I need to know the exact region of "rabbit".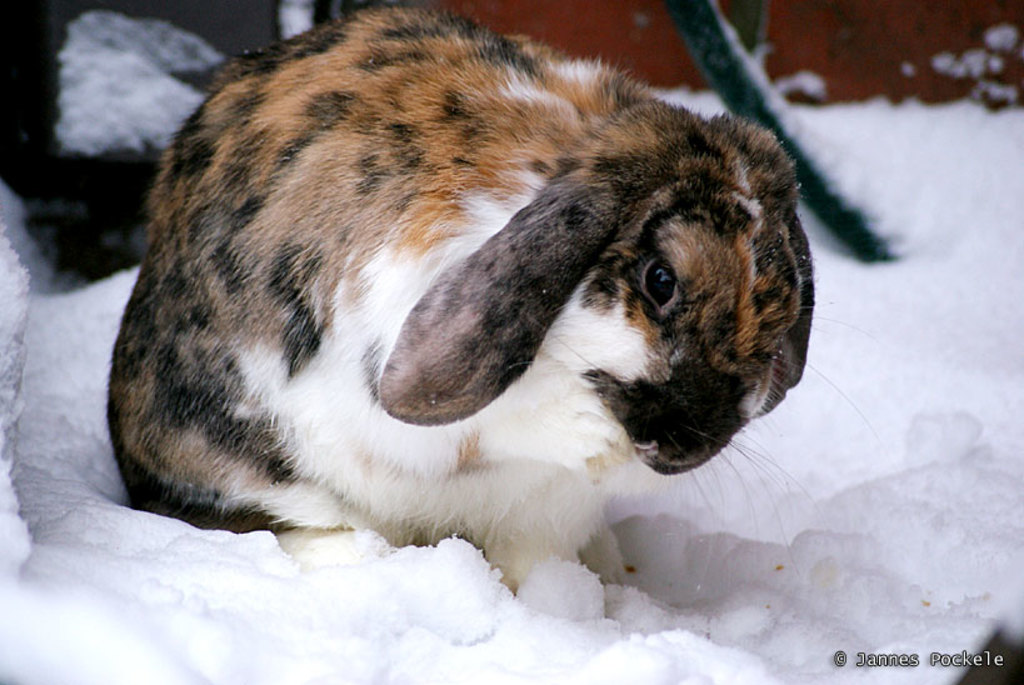
Region: select_region(103, 8, 884, 590).
